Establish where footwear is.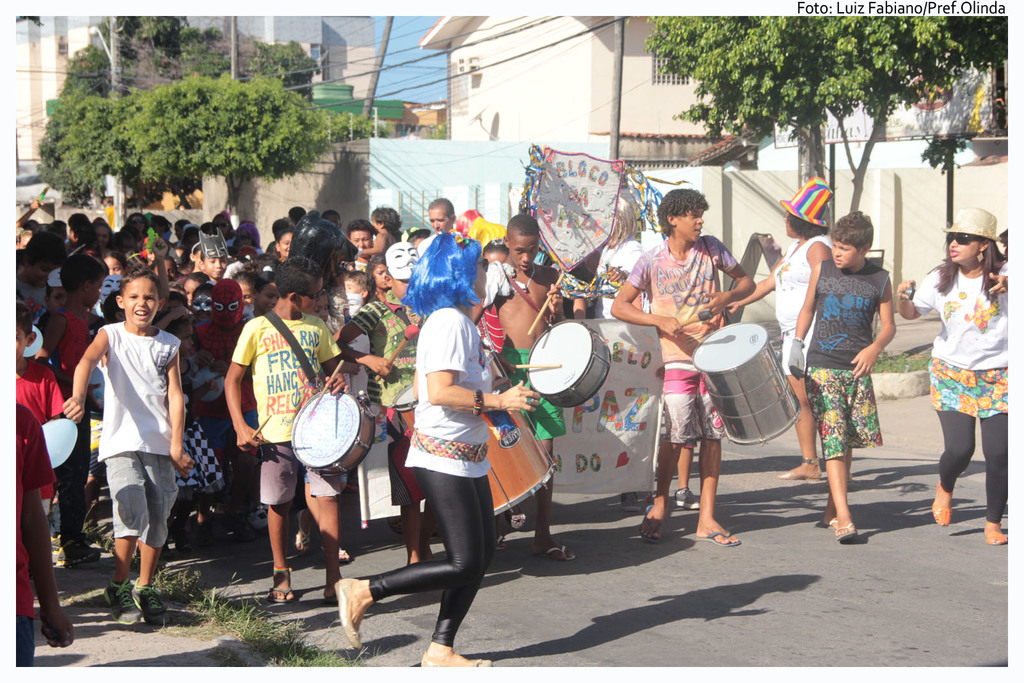
Established at left=102, top=574, right=145, bottom=623.
